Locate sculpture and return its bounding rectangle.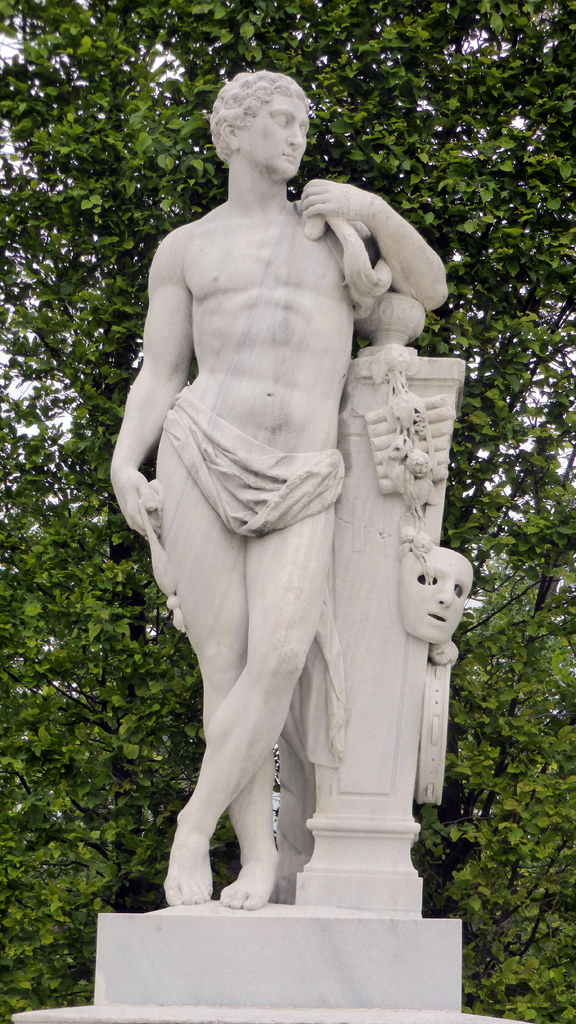
[left=101, top=72, right=470, bottom=938].
